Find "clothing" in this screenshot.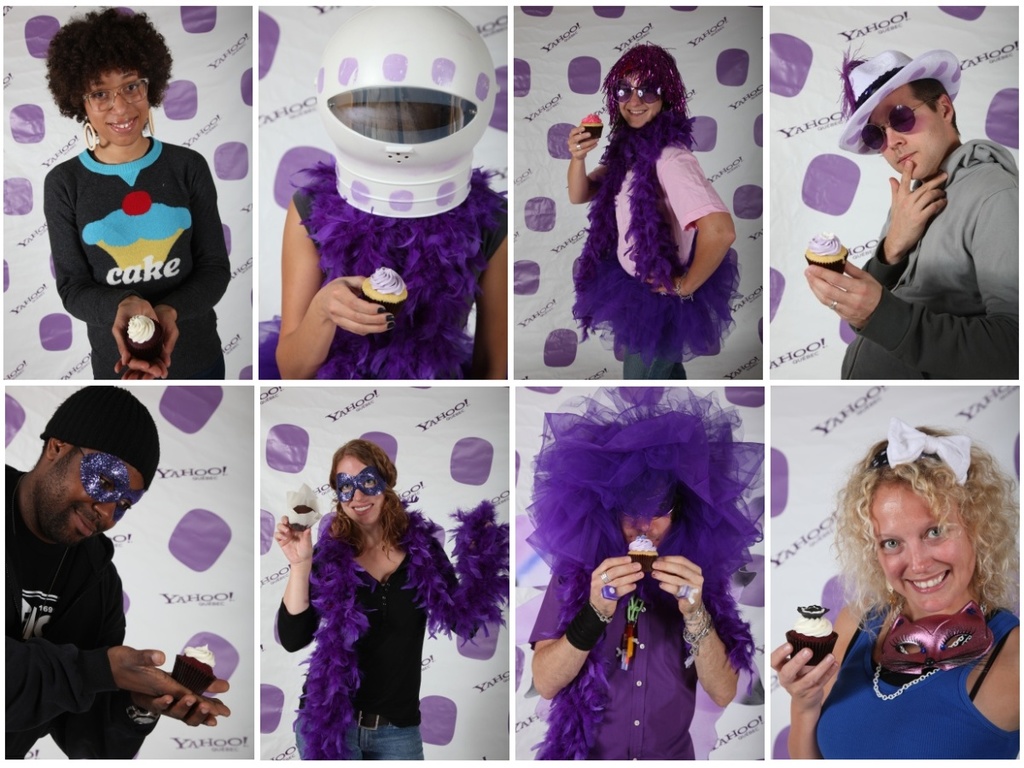
The bounding box for "clothing" is left=563, top=106, right=739, bottom=380.
